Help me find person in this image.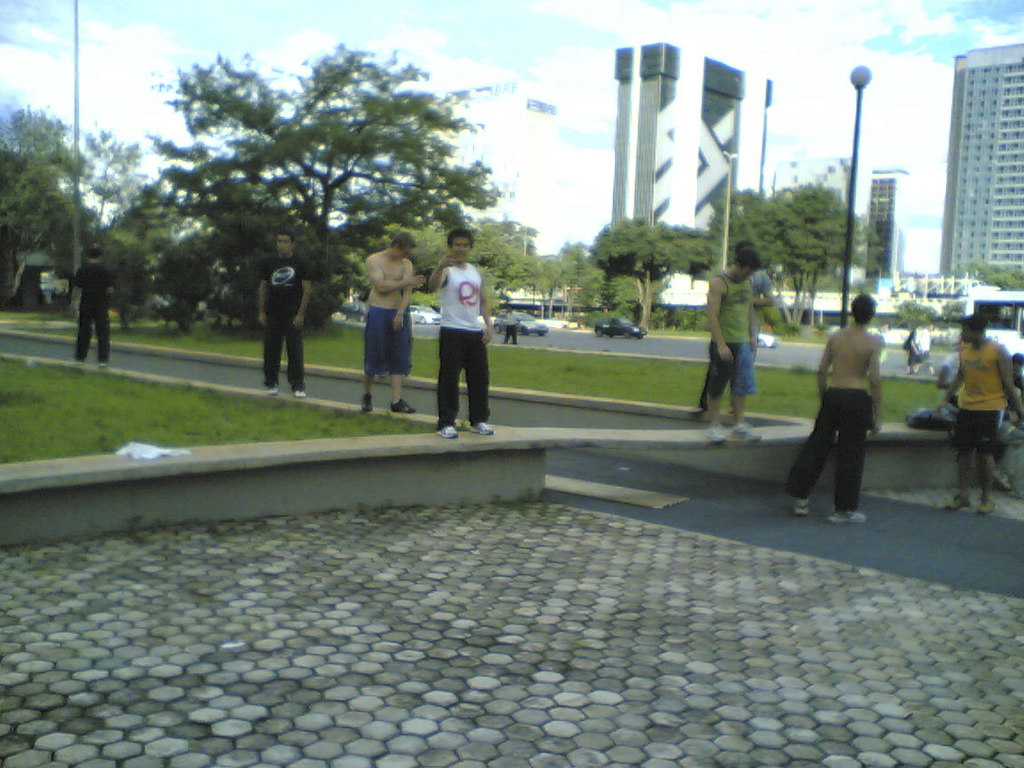
Found it: x1=431 y1=230 x2=498 y2=437.
